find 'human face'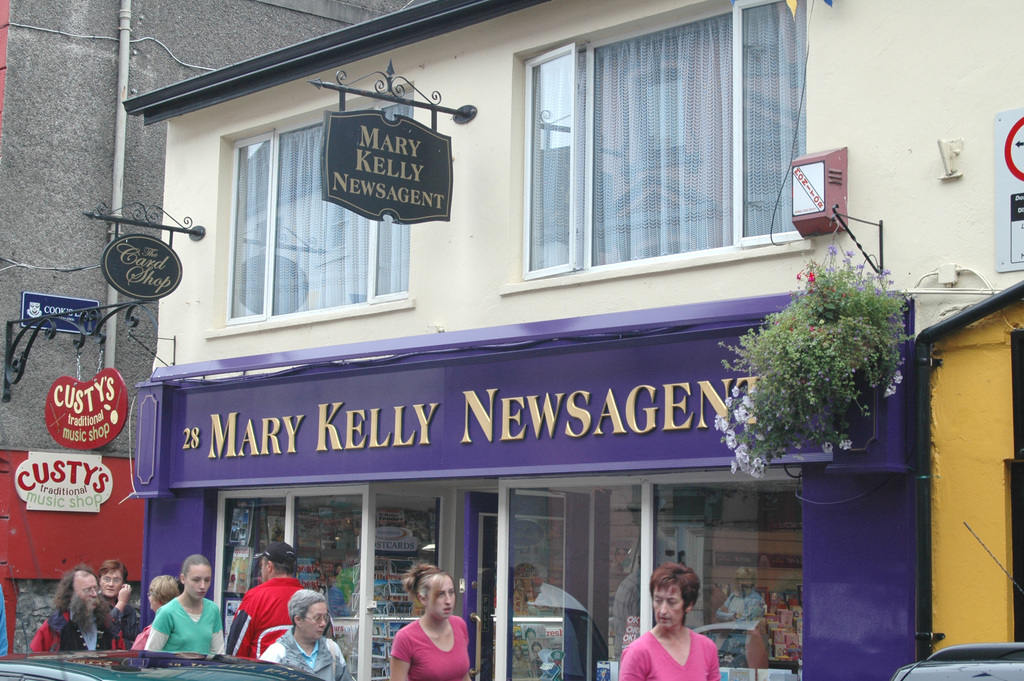
l=431, t=577, r=455, b=618
